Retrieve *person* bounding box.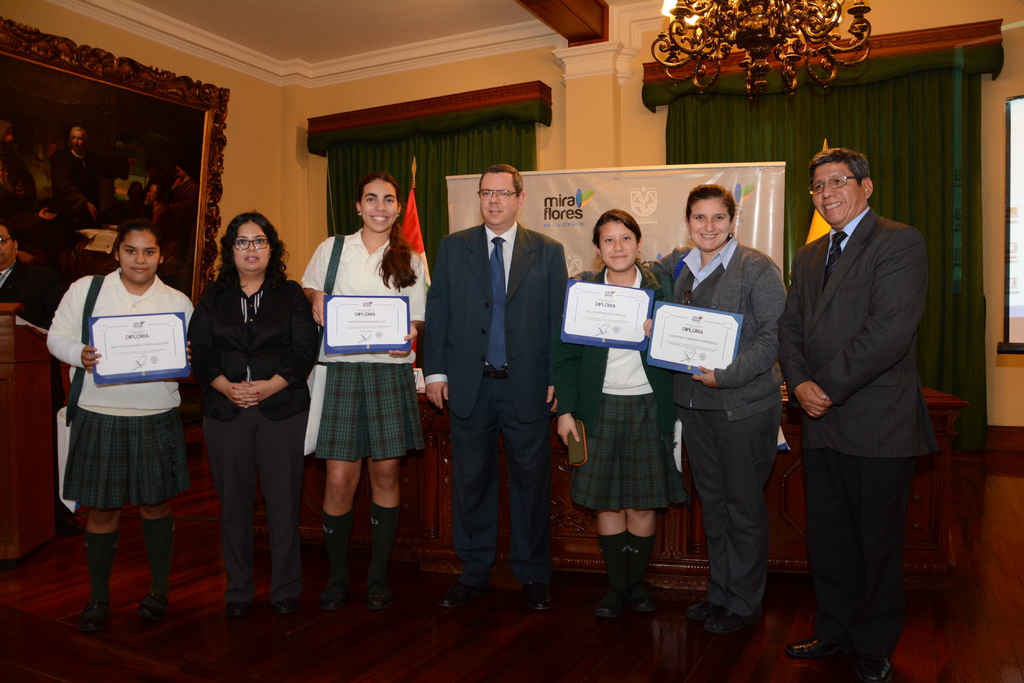
Bounding box: select_region(304, 175, 424, 626).
